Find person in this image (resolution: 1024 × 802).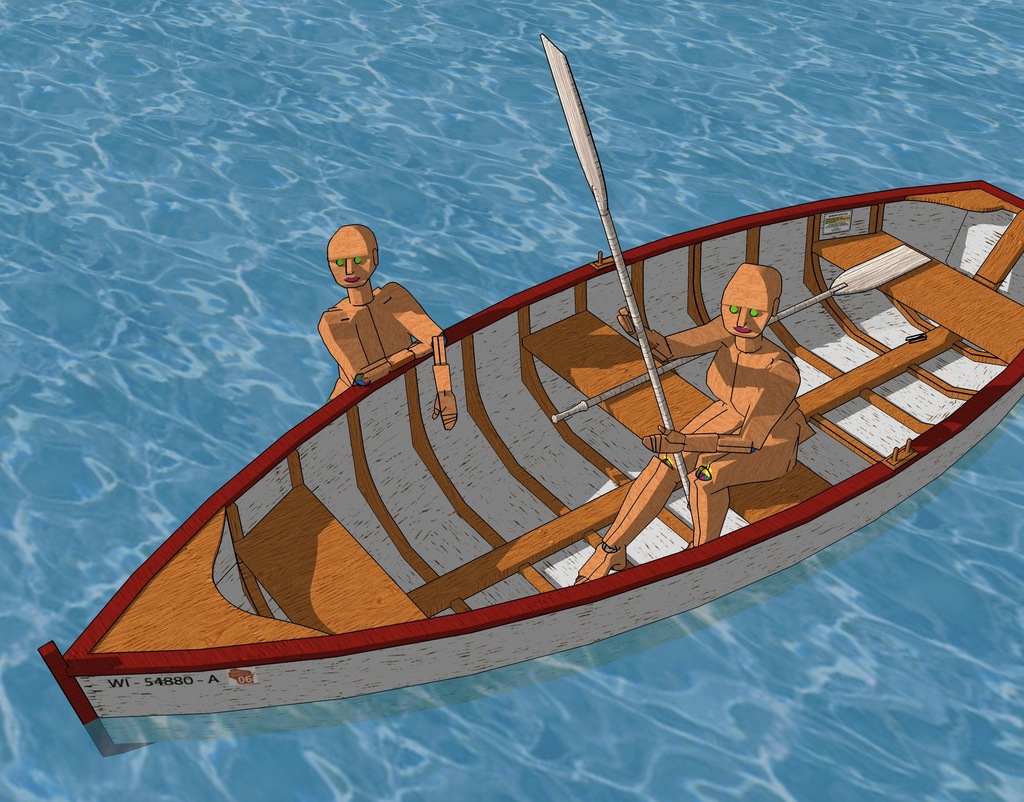
detection(300, 181, 418, 409).
